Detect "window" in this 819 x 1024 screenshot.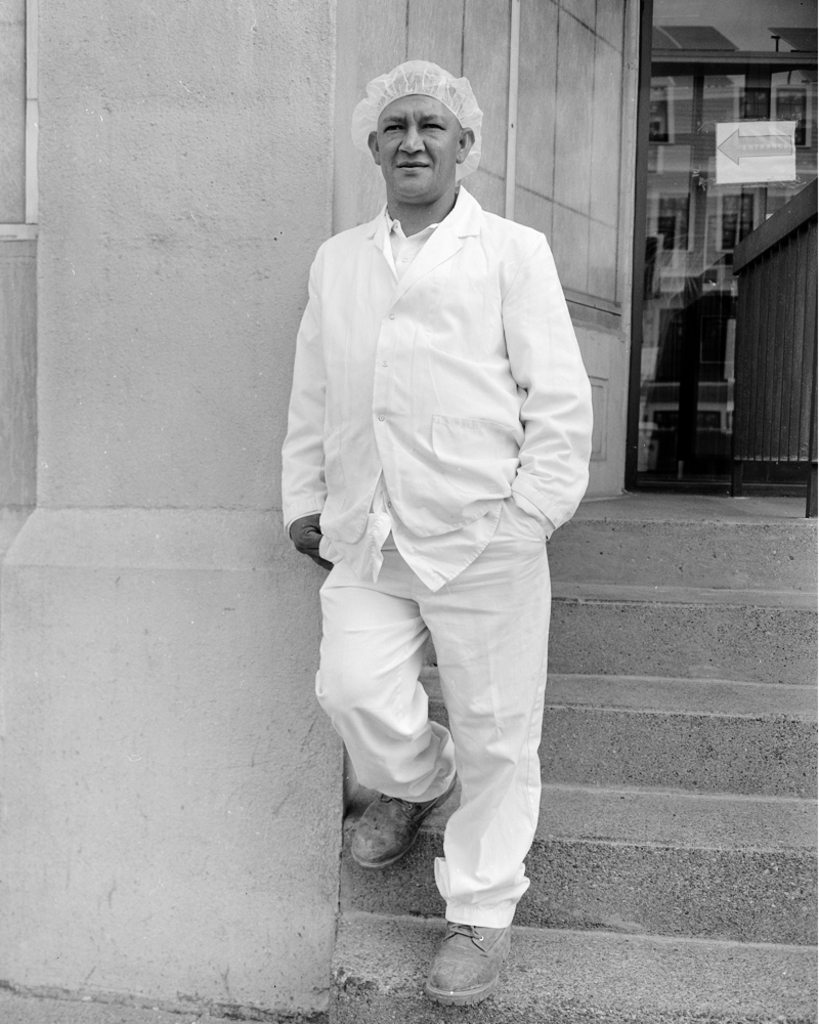
Detection: pyautogui.locateOnScreen(631, 0, 818, 498).
